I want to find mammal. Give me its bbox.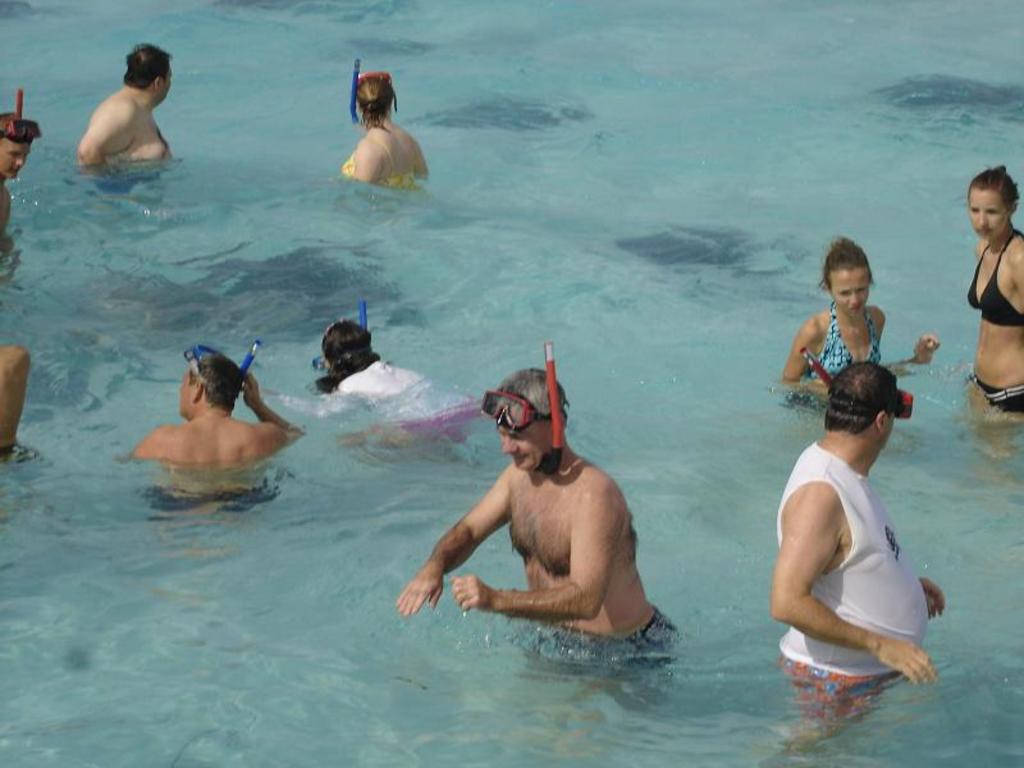
[x1=347, y1=70, x2=440, y2=196].
